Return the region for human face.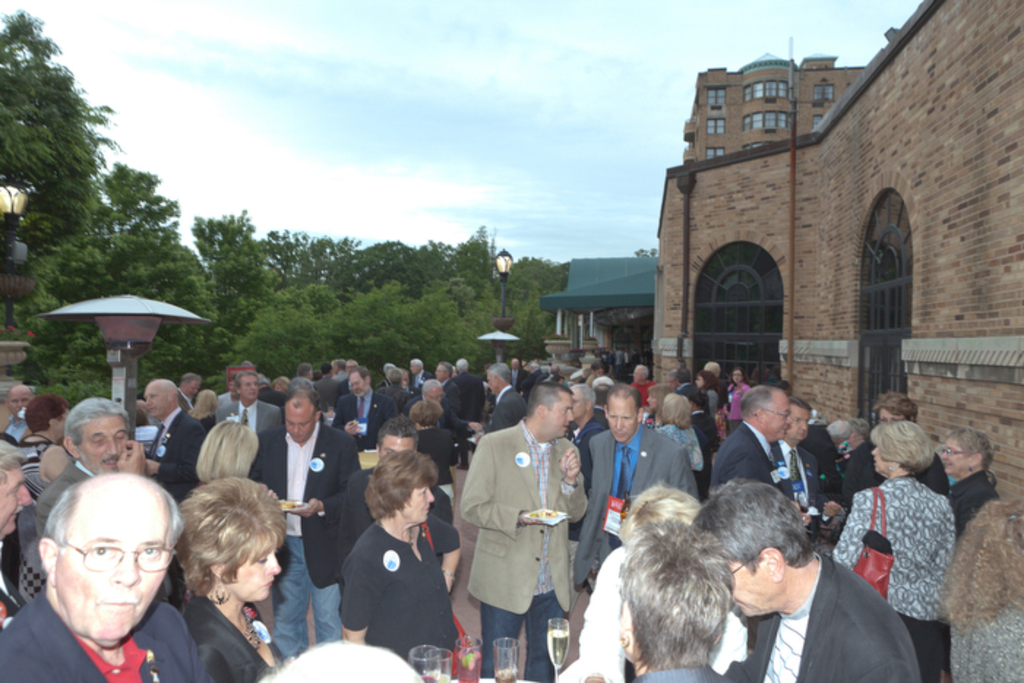
detection(350, 369, 366, 395).
